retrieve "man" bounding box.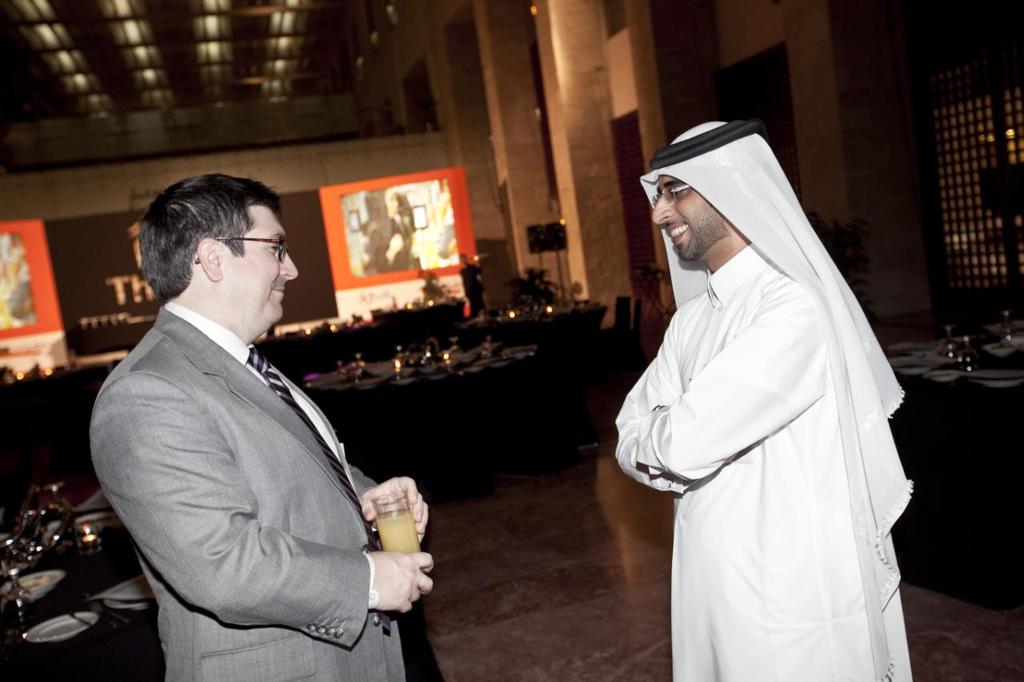
Bounding box: 612, 118, 916, 681.
